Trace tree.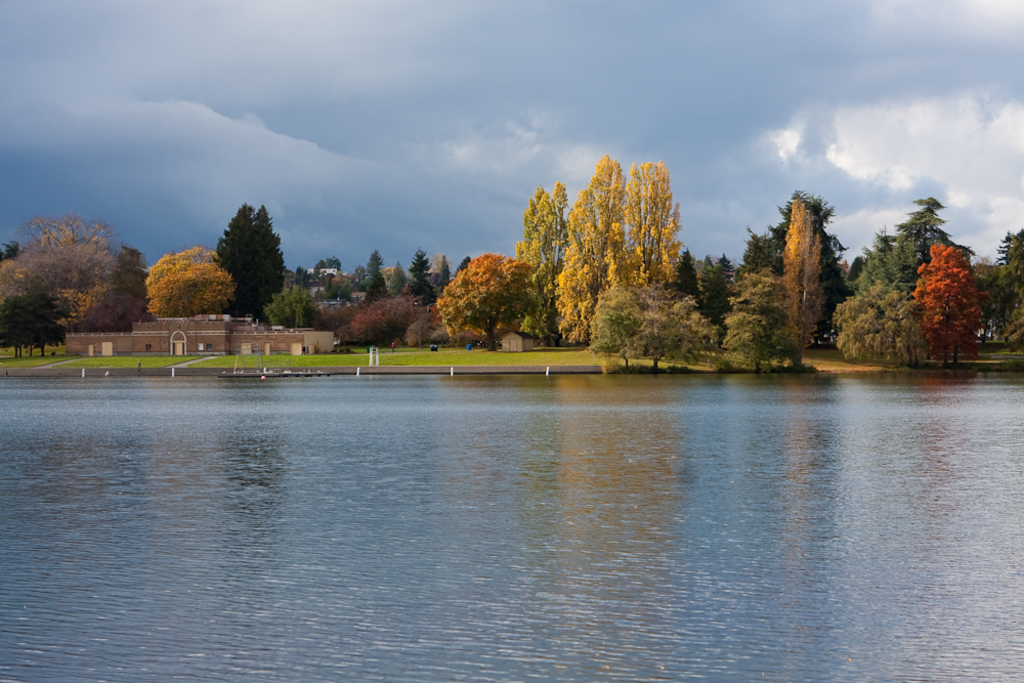
Traced to (349,293,416,343).
